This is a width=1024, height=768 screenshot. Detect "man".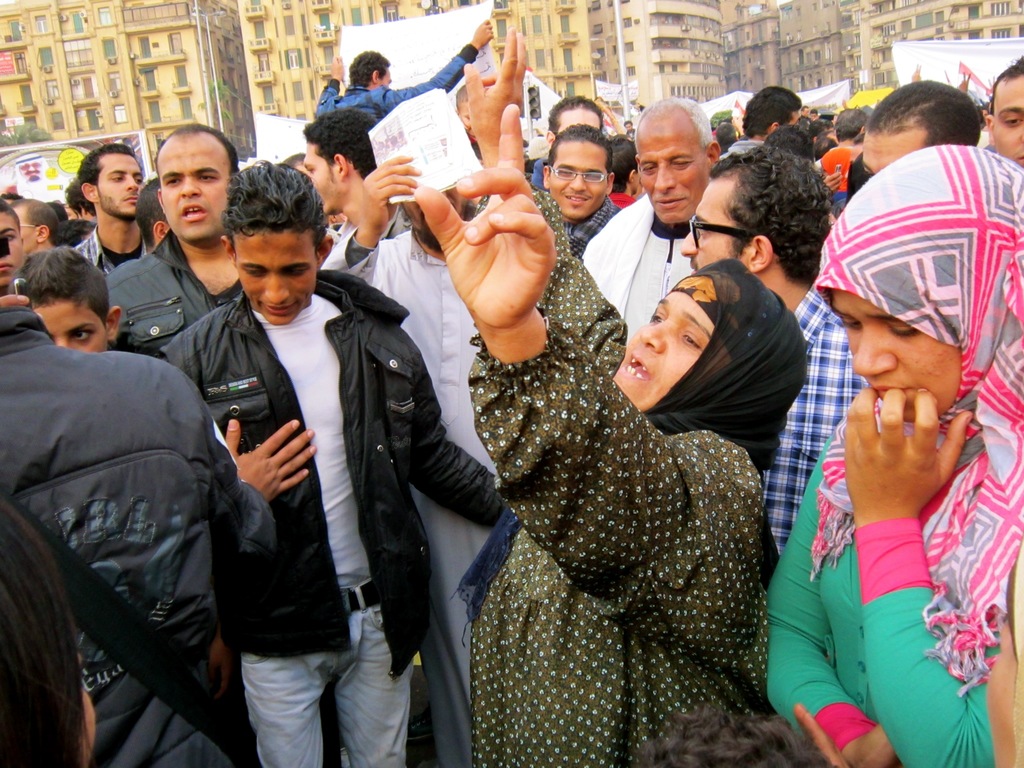
bbox(0, 193, 22, 298).
